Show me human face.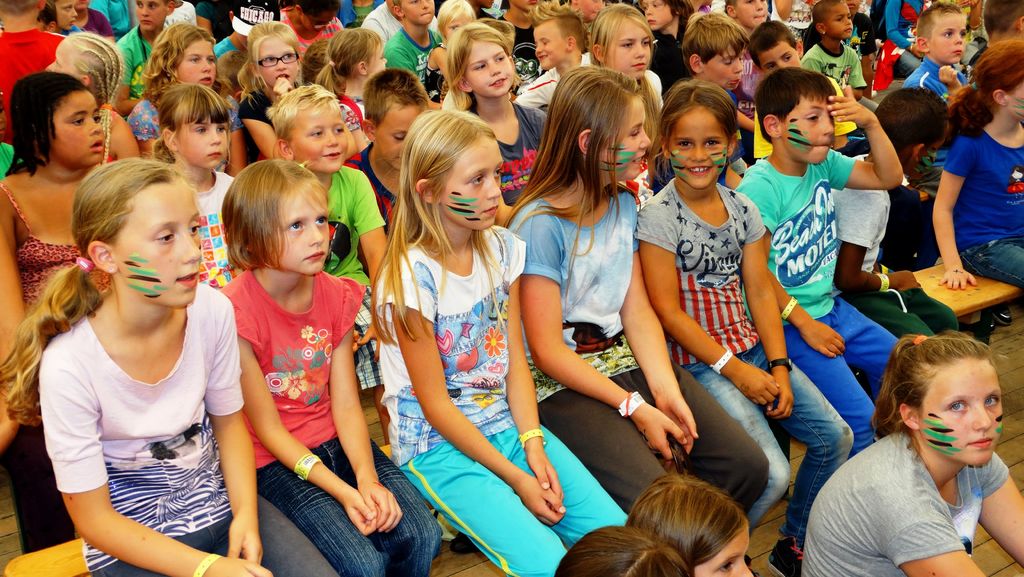
human face is here: (287, 99, 351, 176).
